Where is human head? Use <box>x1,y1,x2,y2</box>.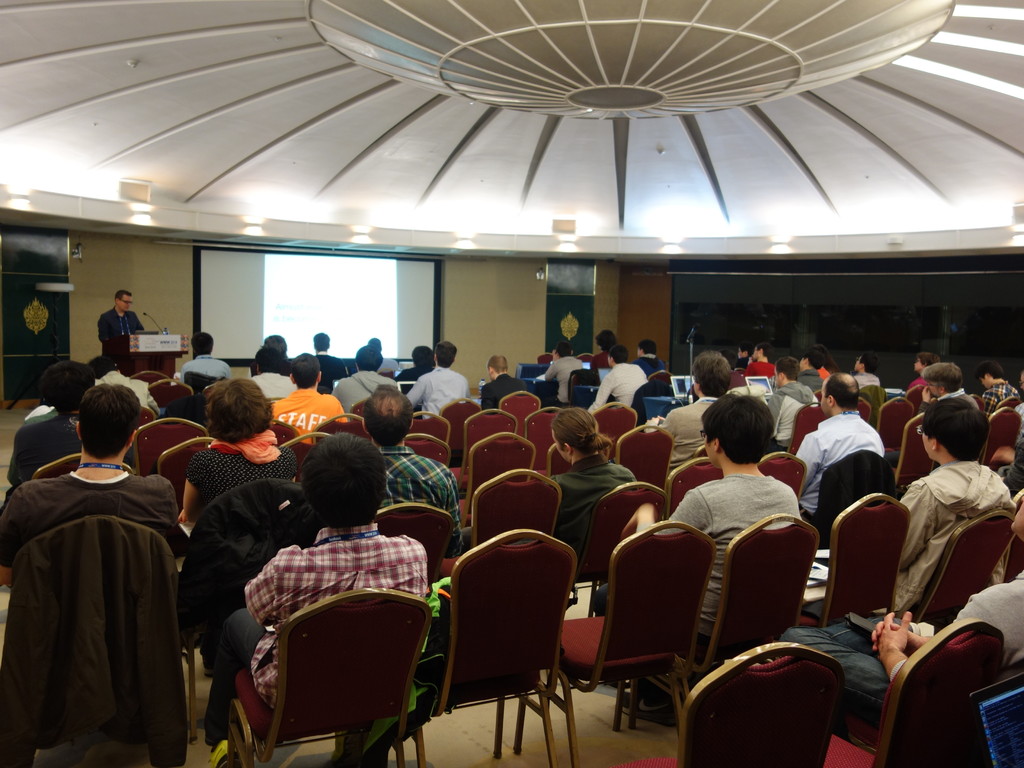
<box>90,352,118,374</box>.
